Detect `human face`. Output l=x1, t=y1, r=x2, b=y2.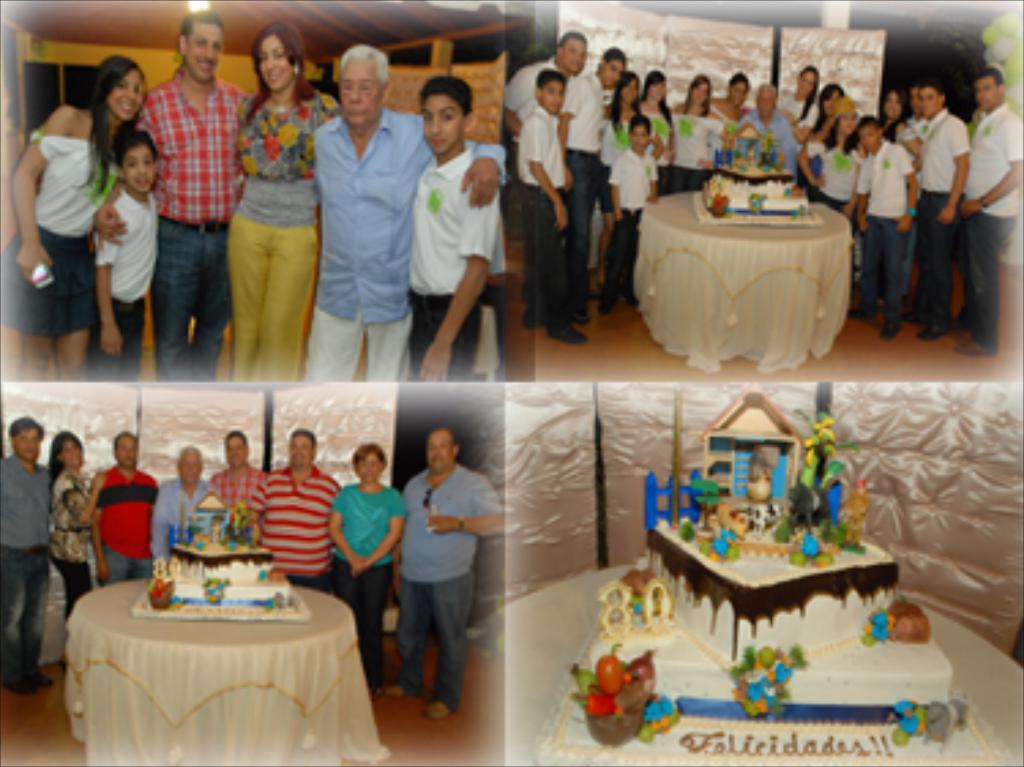
l=601, t=52, r=620, b=85.
